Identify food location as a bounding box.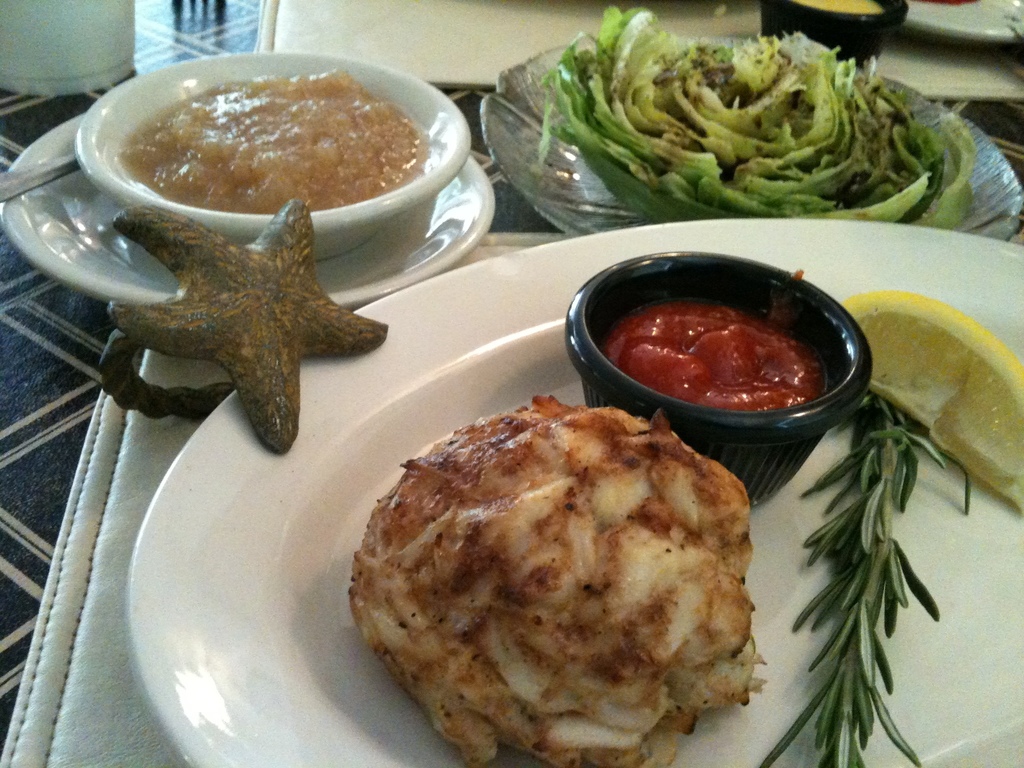
pyautogui.locateOnScreen(123, 66, 423, 214).
